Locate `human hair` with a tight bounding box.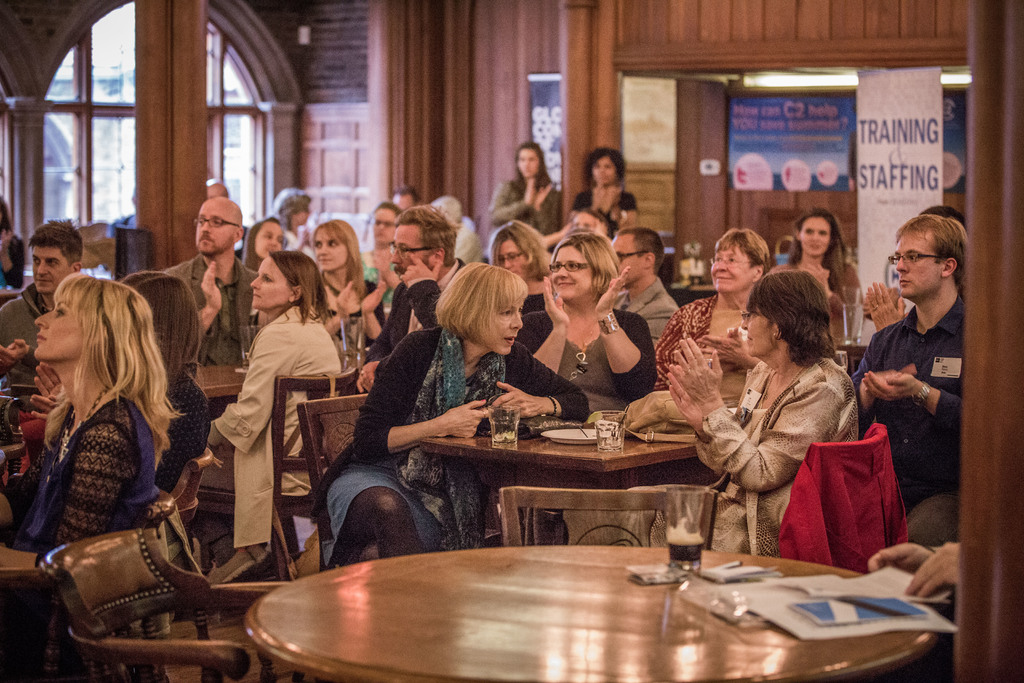
371,202,402,227.
